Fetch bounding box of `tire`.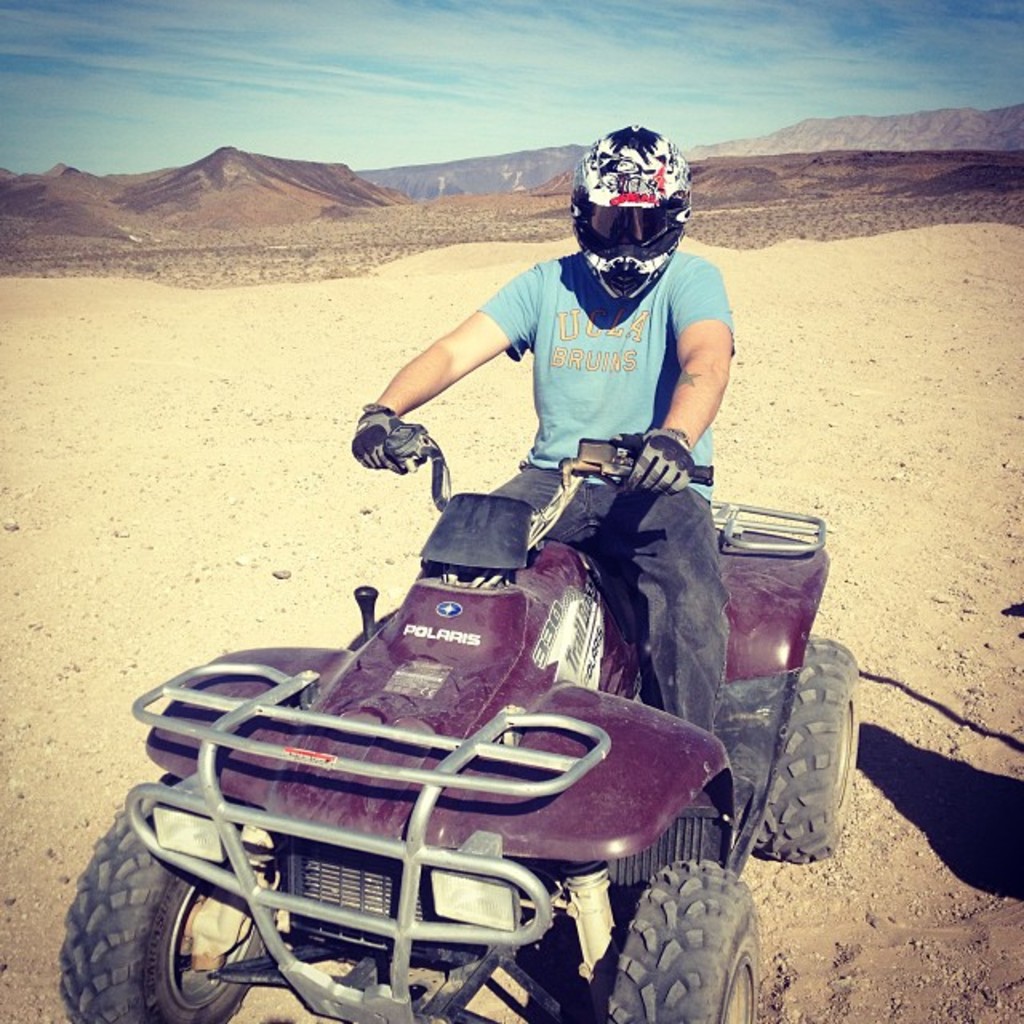
Bbox: (left=608, top=866, right=758, bottom=1022).
